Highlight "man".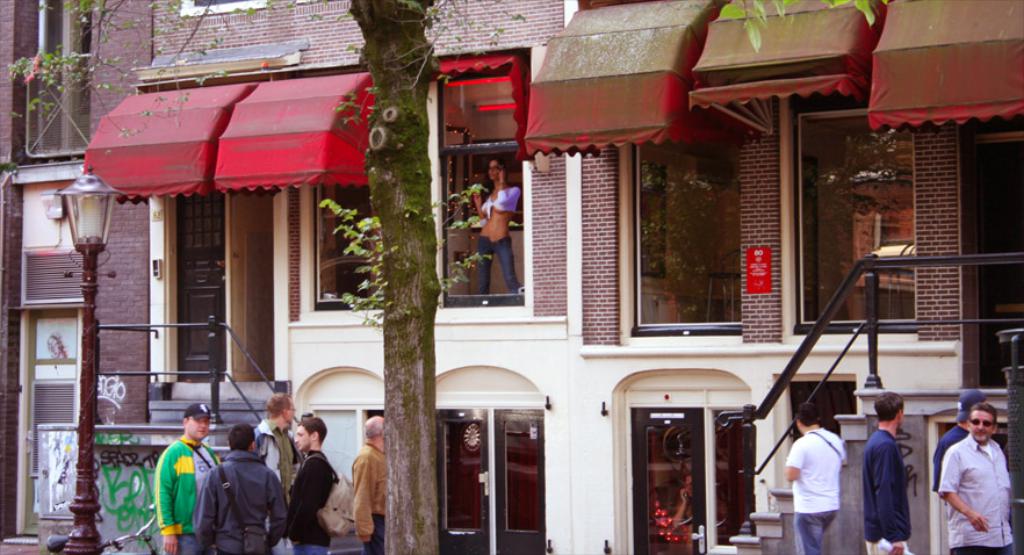
Highlighted region: pyautogui.locateOnScreen(352, 410, 385, 554).
